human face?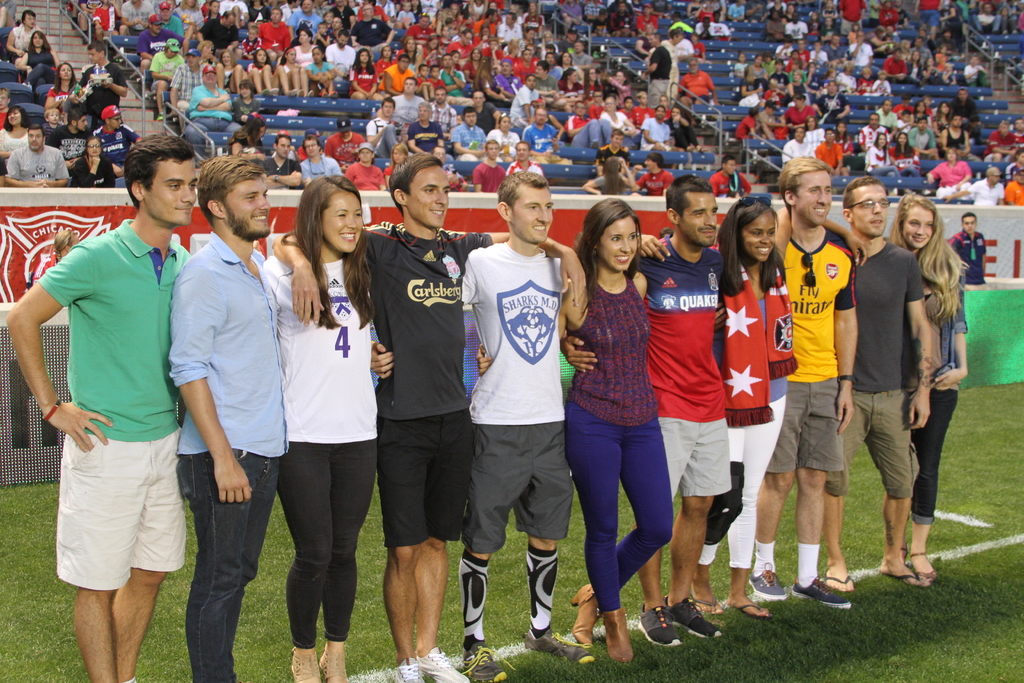
[856,192,890,236]
